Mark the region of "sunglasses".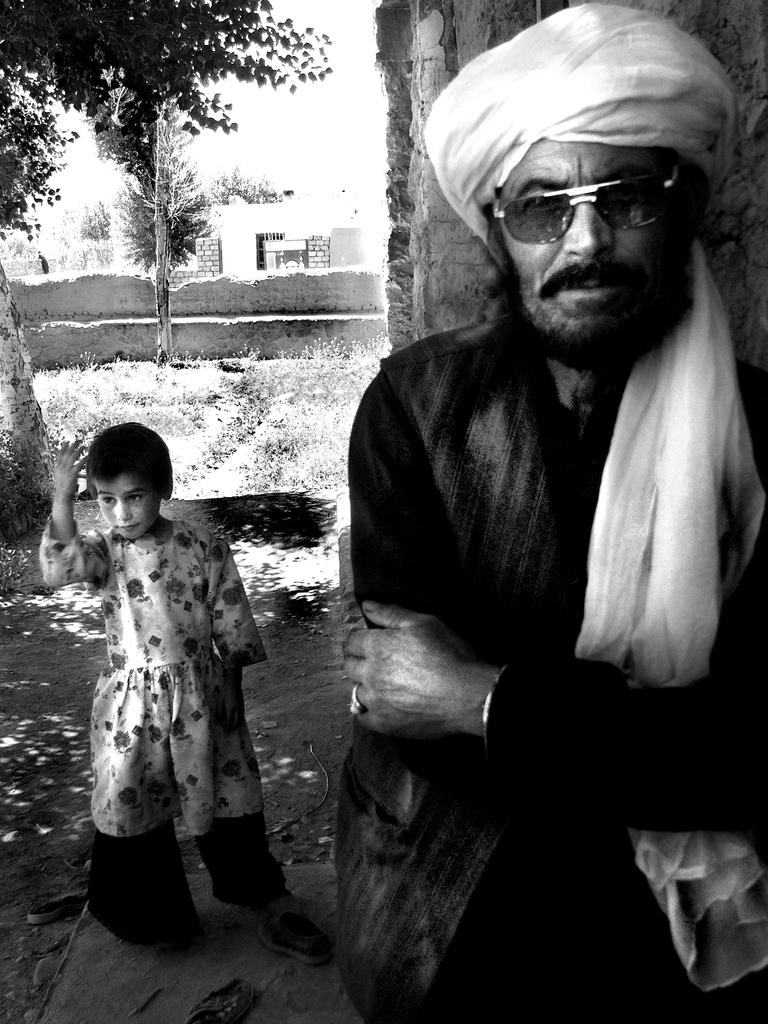
Region: region(488, 168, 684, 244).
